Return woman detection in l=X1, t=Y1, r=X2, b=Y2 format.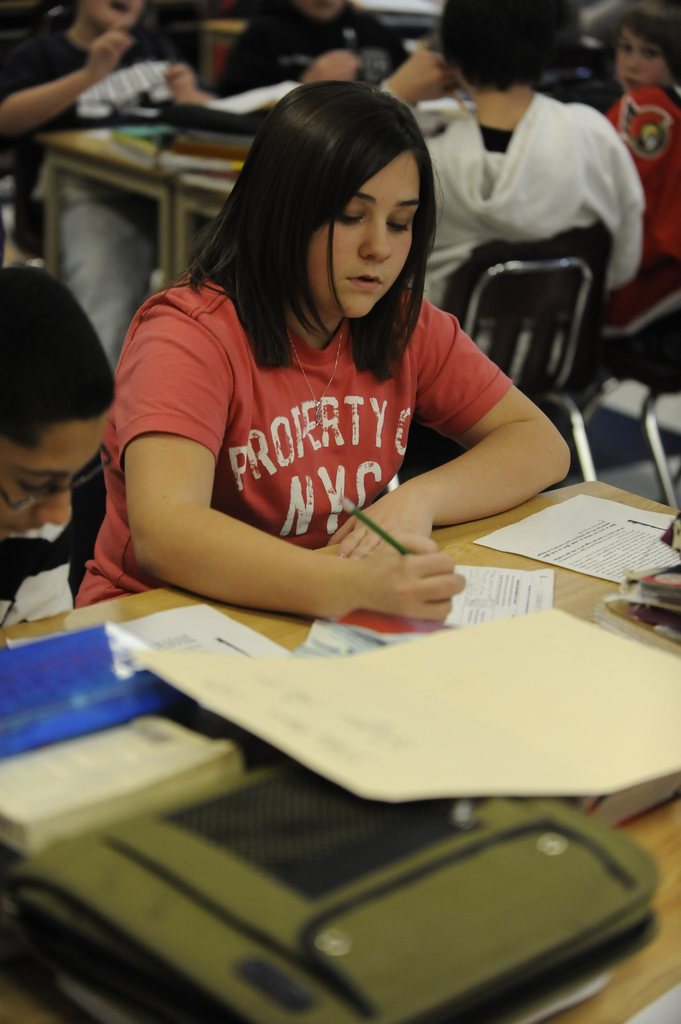
l=374, t=0, r=643, b=385.
